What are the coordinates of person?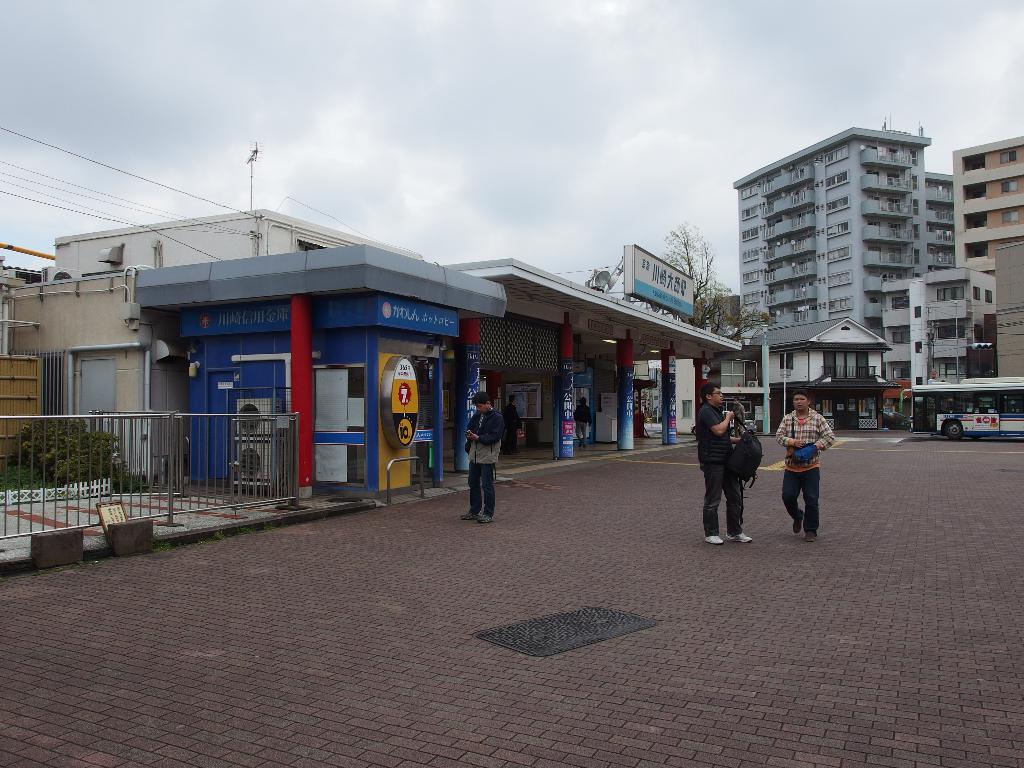
(x1=697, y1=383, x2=753, y2=547).
